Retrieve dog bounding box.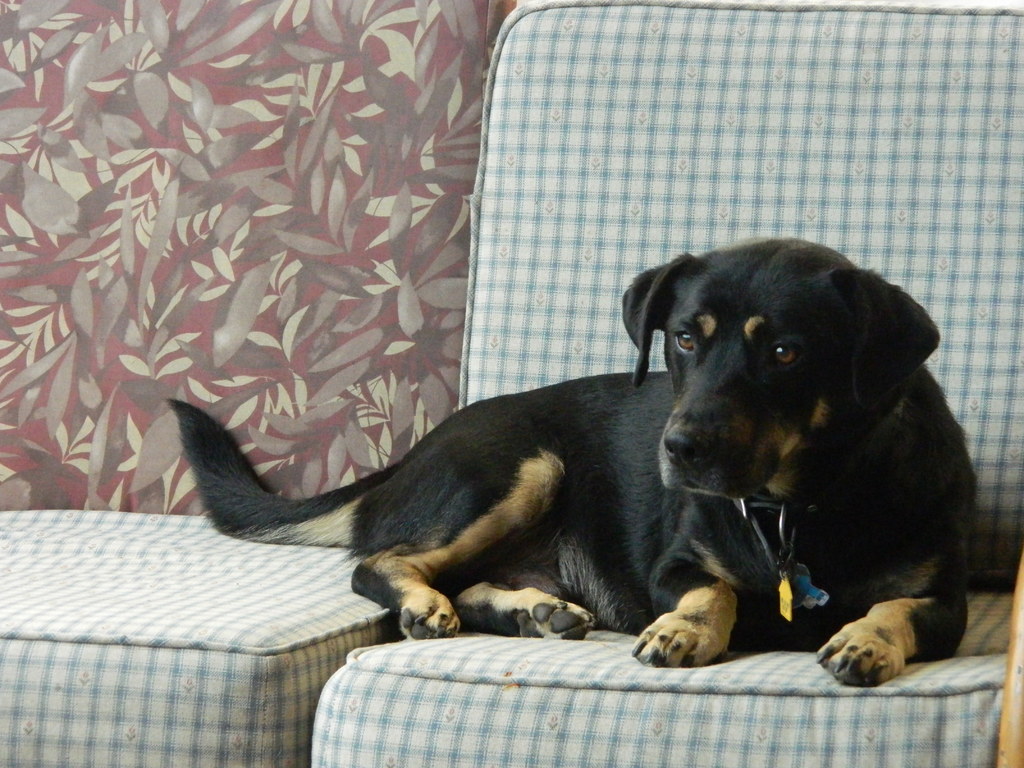
Bounding box: l=166, t=228, r=980, b=675.
